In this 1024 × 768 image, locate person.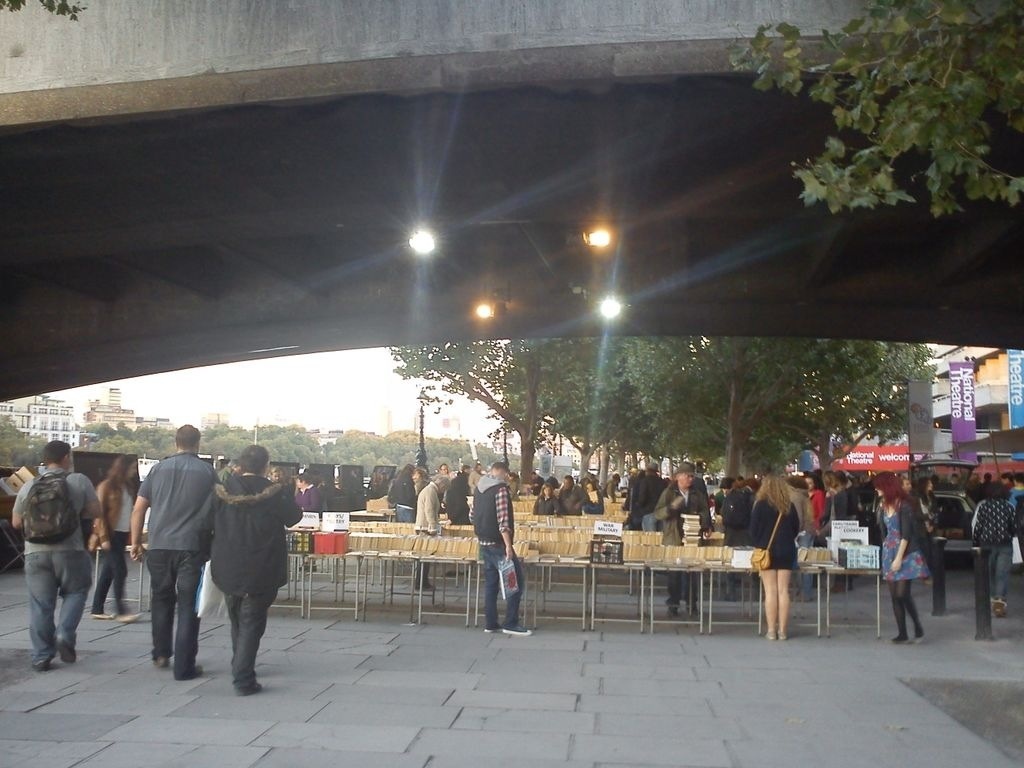
Bounding box: 458:463:520:644.
